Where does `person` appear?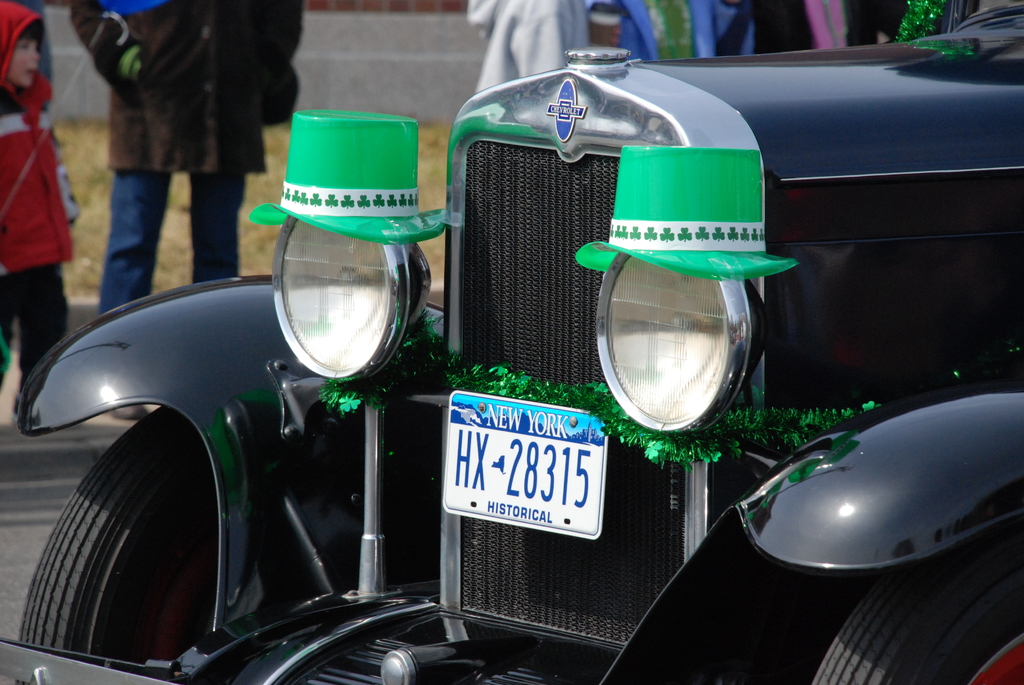
Appears at pyautogui.locateOnScreen(465, 0, 607, 98).
